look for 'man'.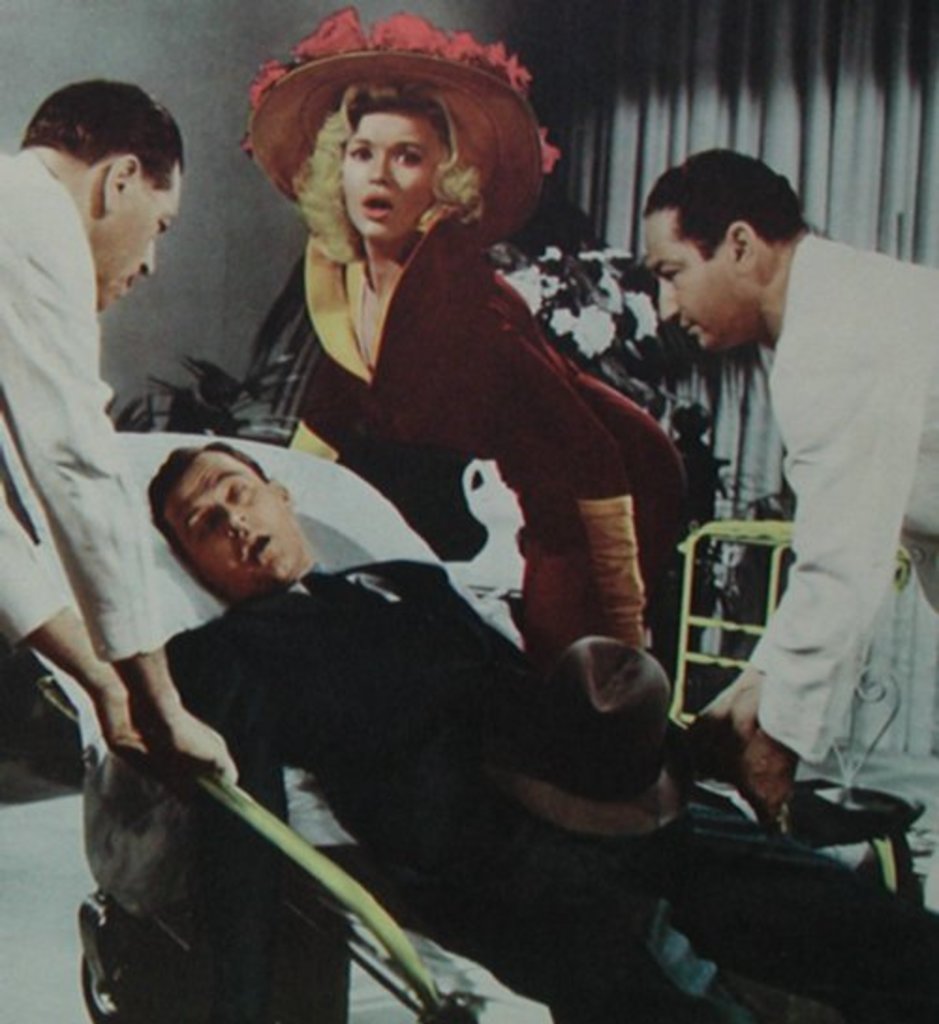
Found: [2, 71, 229, 800].
